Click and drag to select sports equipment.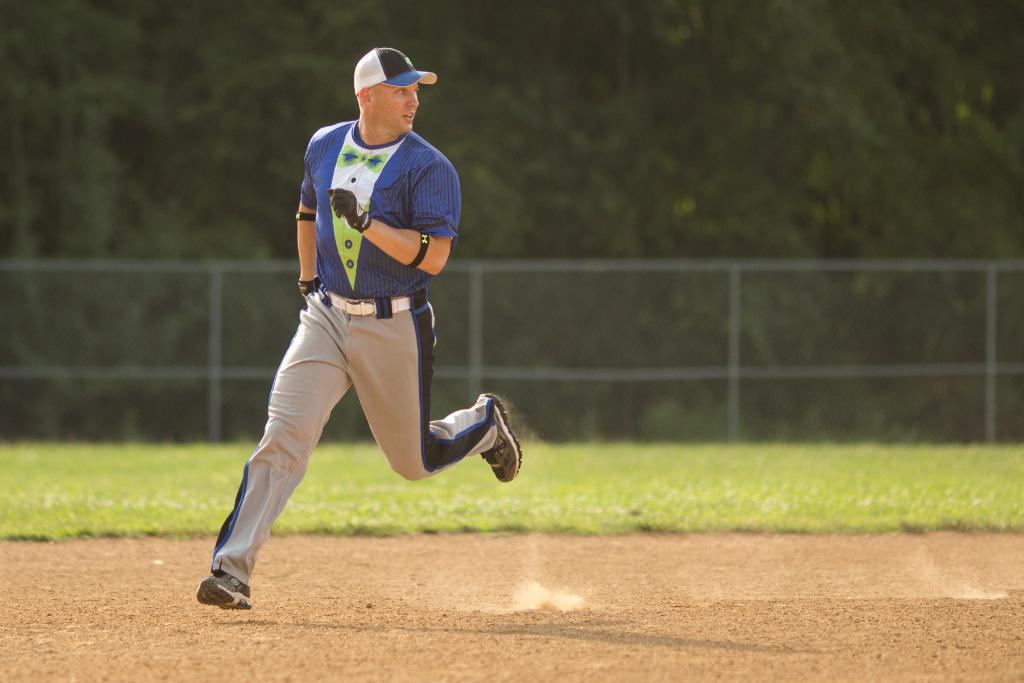
Selection: (x1=329, y1=184, x2=369, y2=238).
